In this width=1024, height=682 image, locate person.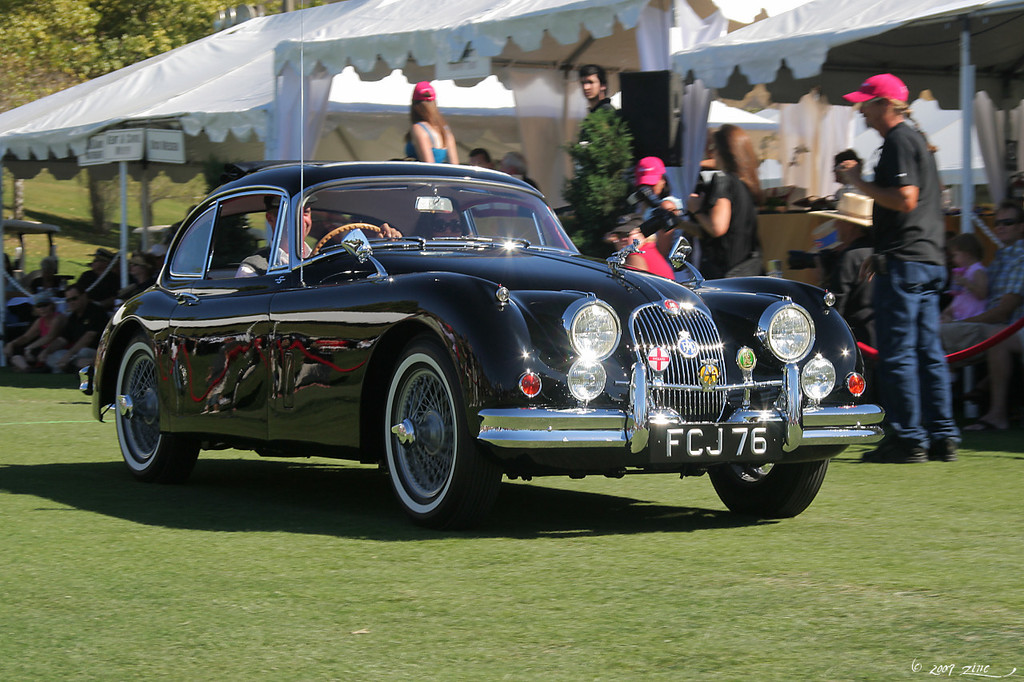
Bounding box: BBox(468, 145, 490, 171).
